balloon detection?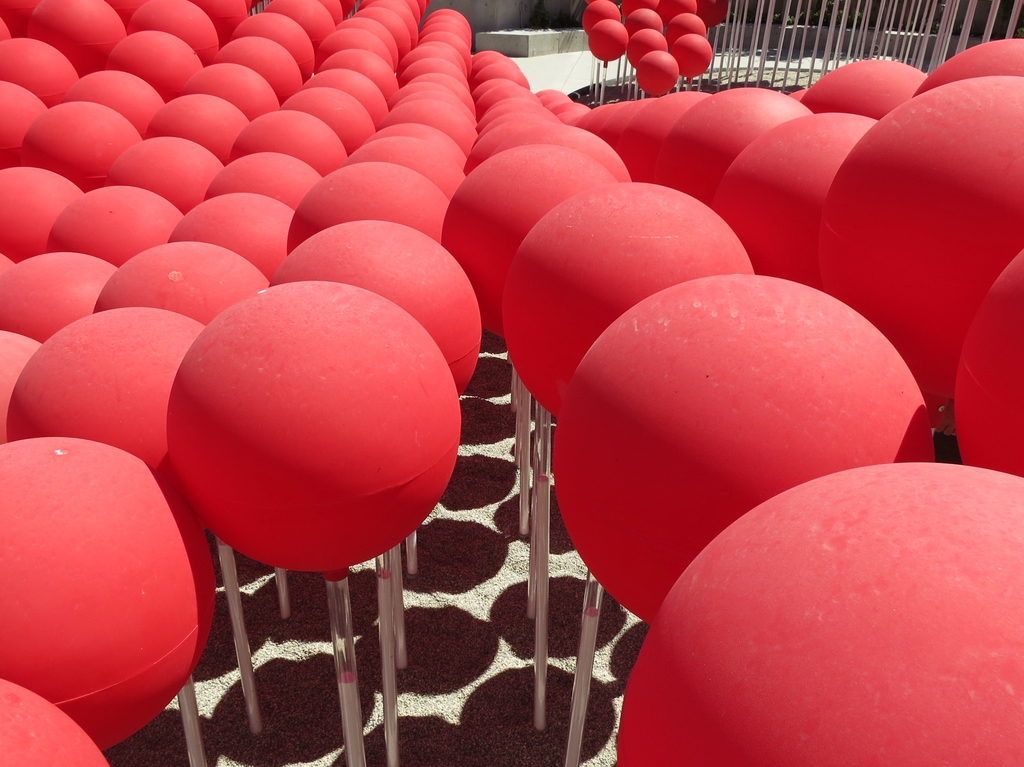
x1=88, y1=238, x2=273, y2=326
